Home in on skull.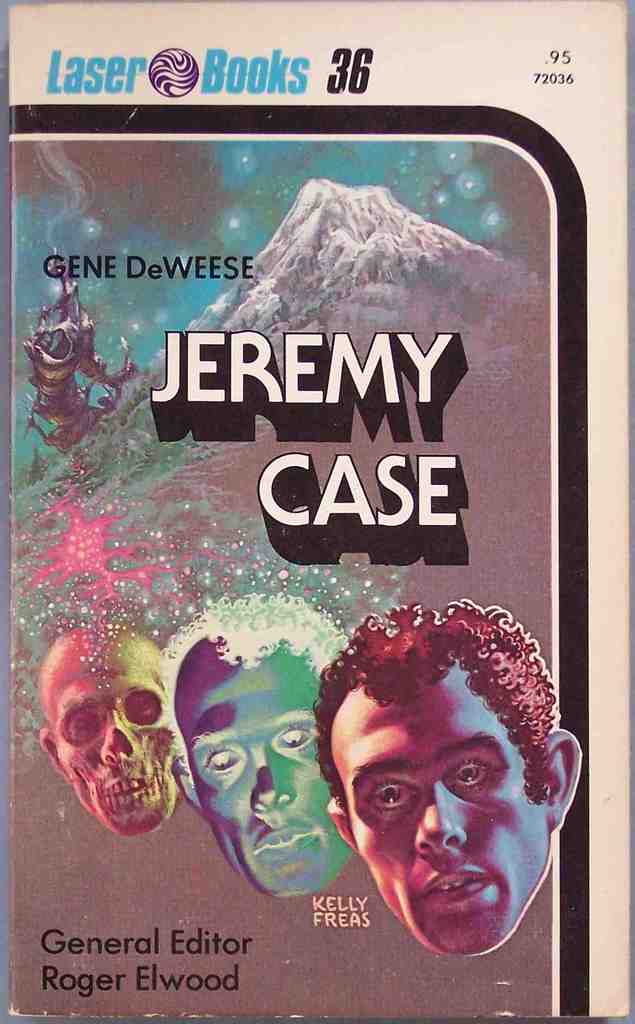
Homed in at BBox(29, 627, 181, 838).
